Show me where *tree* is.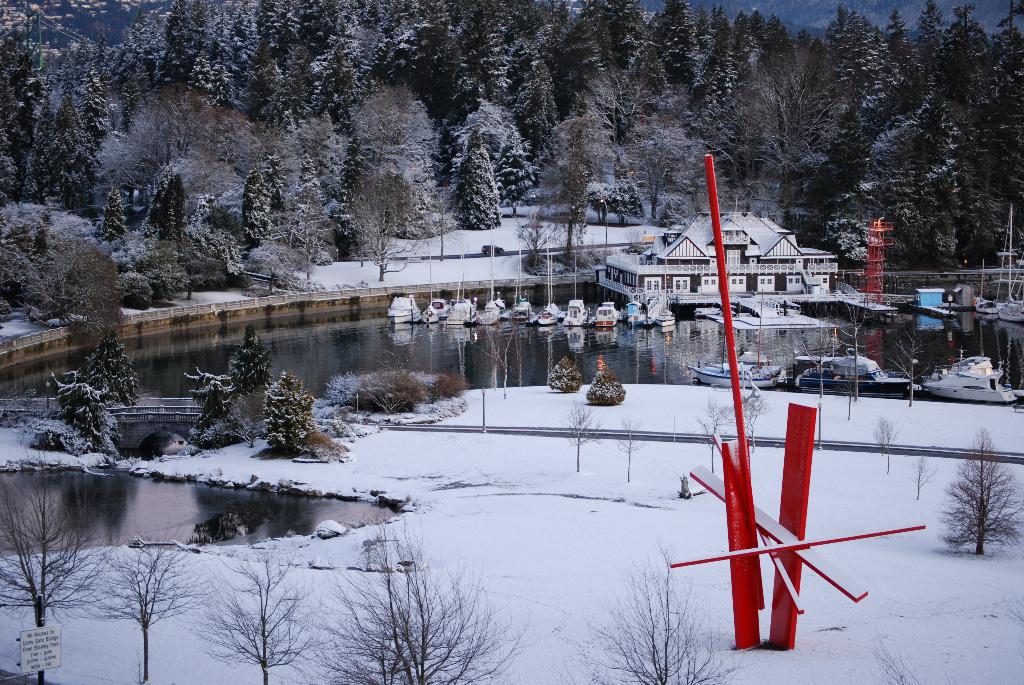
*tree* is at BBox(340, 174, 430, 281).
